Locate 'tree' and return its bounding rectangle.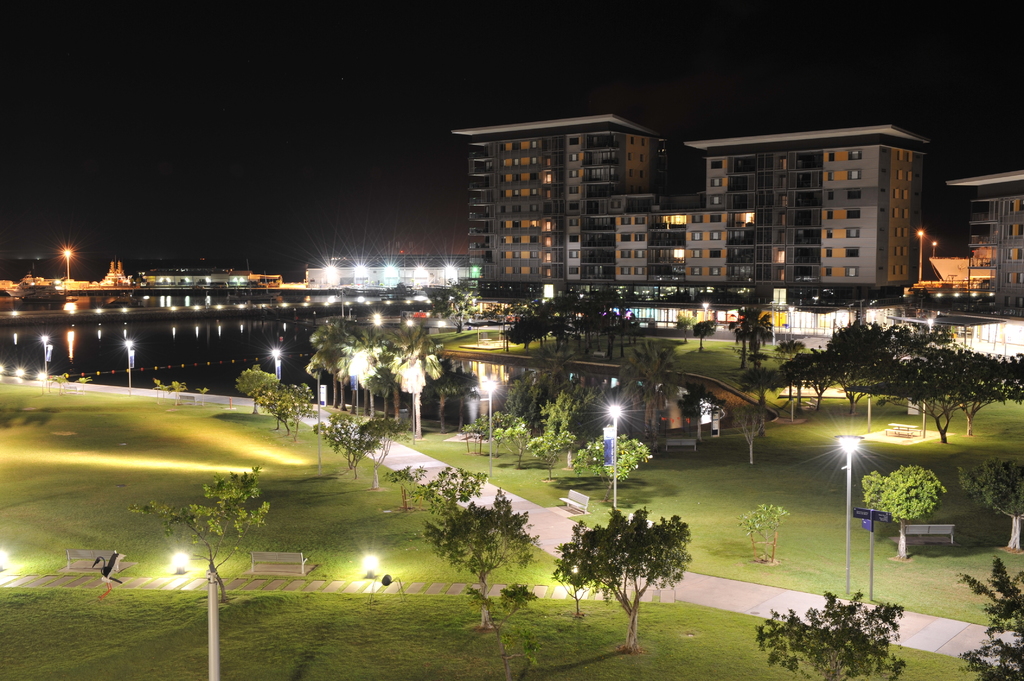
[125,457,278,591].
